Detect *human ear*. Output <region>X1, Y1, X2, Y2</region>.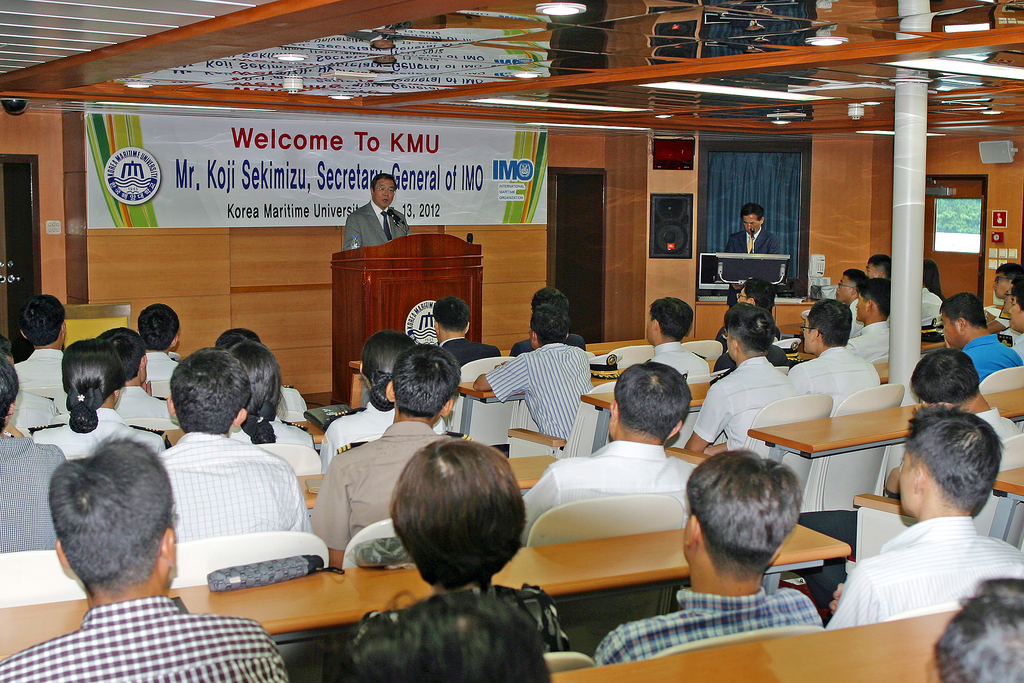
<region>54, 539, 70, 570</region>.
